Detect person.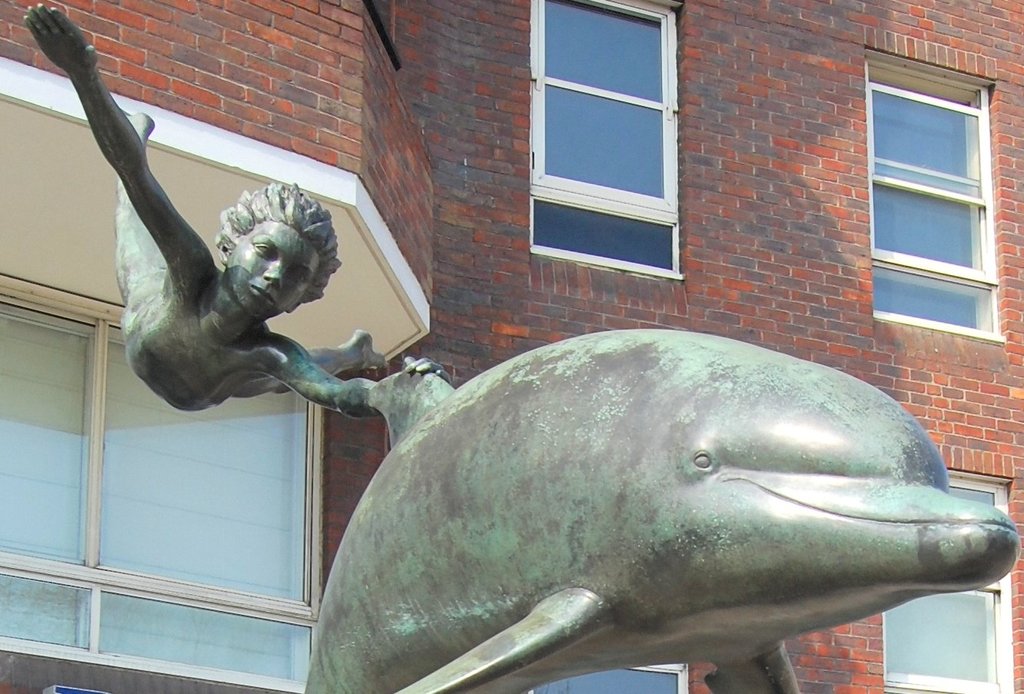
Detected at (15, 11, 486, 485).
